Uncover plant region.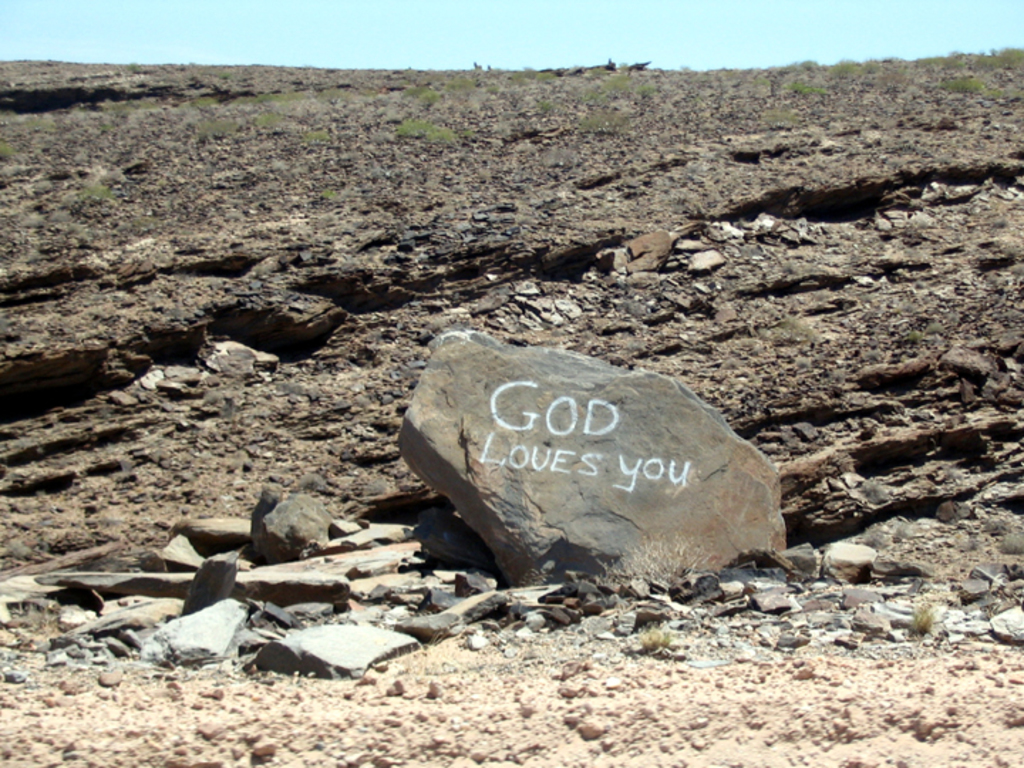
Uncovered: [752,74,771,87].
